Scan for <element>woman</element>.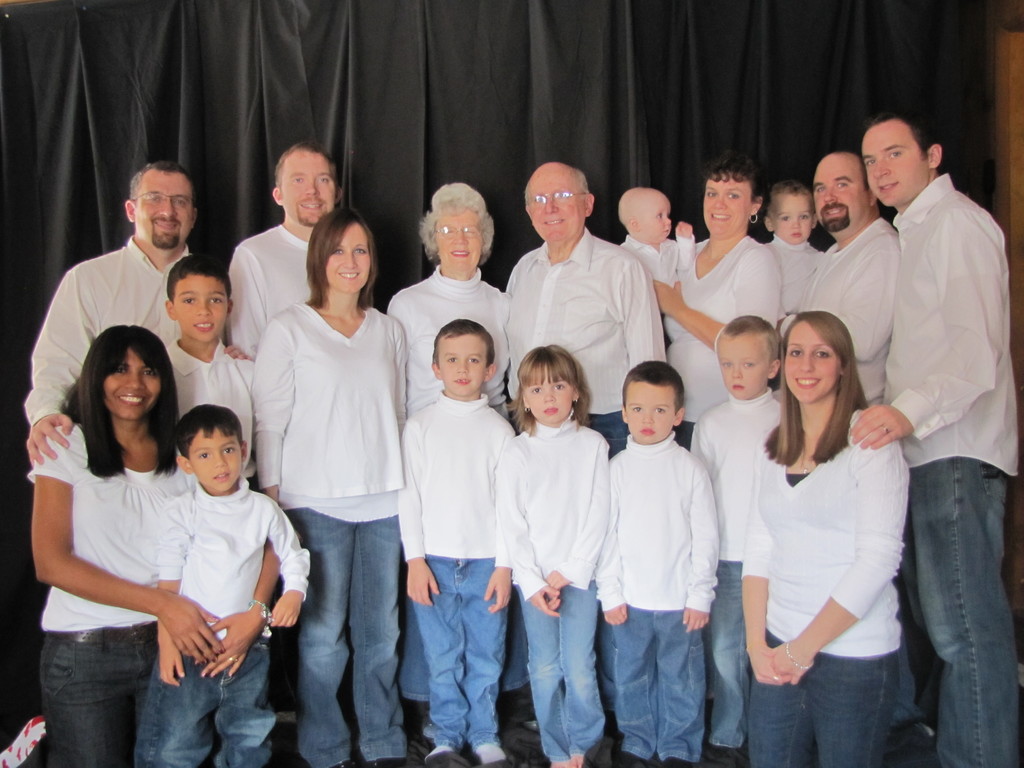
Scan result: x1=33 y1=326 x2=283 y2=767.
